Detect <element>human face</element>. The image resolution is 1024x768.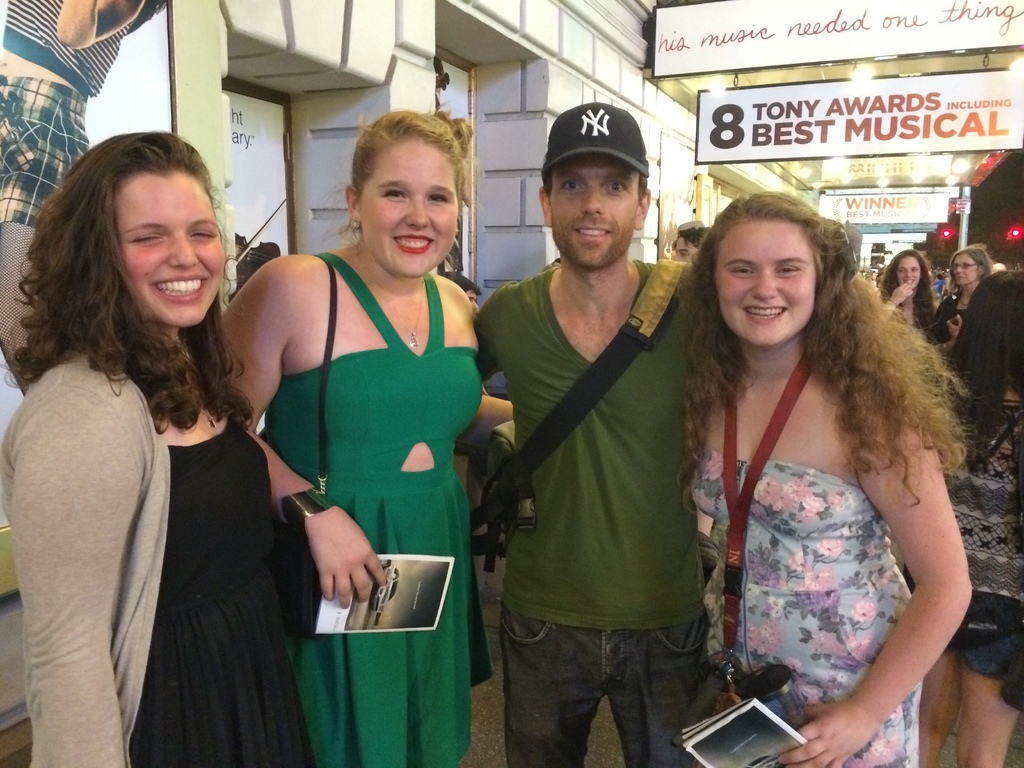
locate(895, 255, 926, 291).
